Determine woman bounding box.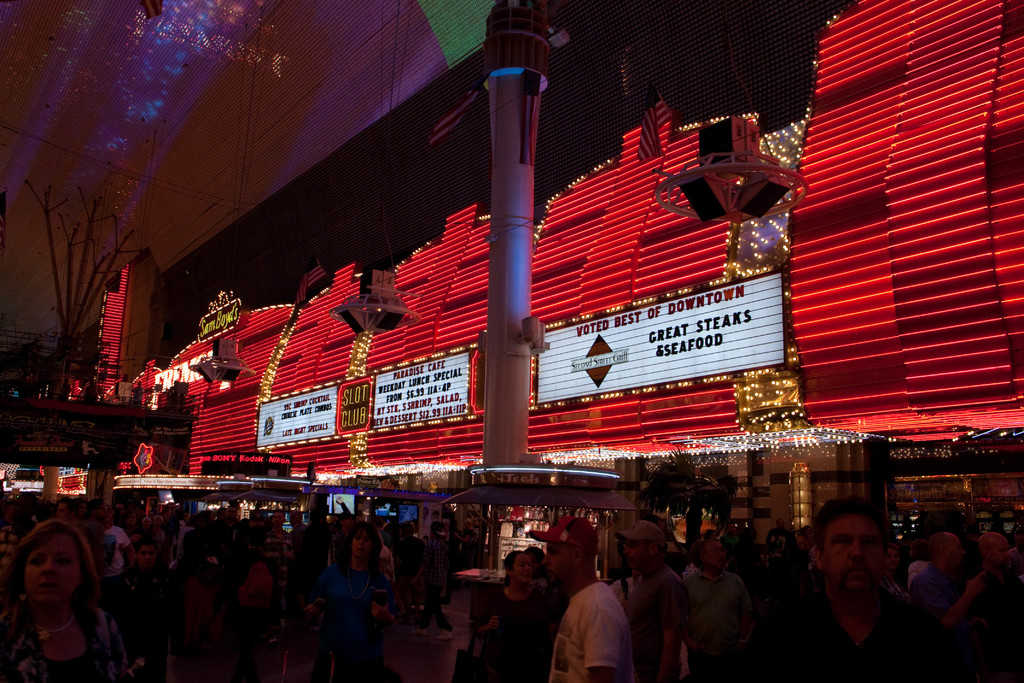
Determined: x1=142, y1=518, x2=150, y2=538.
